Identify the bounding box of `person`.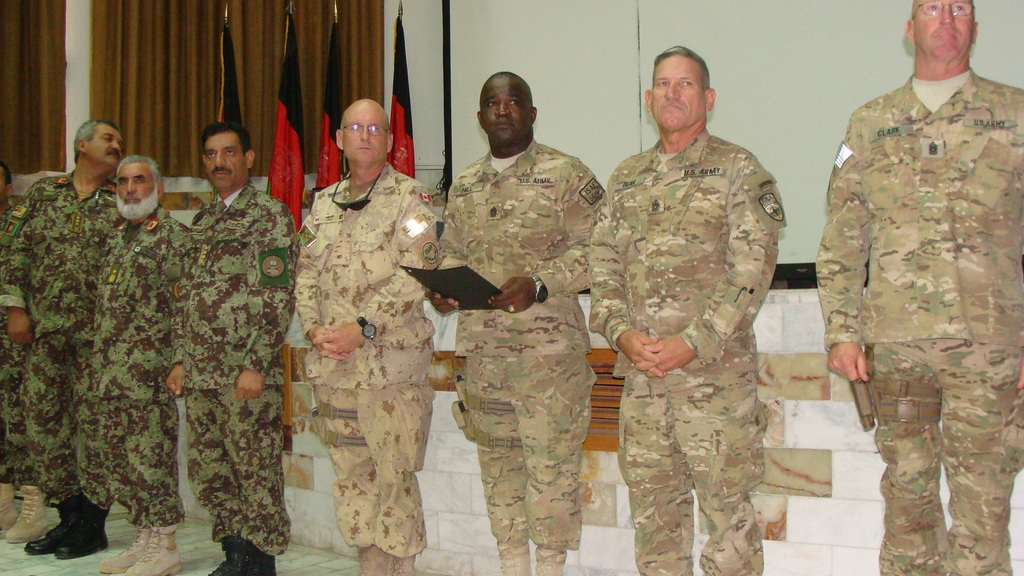
164/123/294/575.
